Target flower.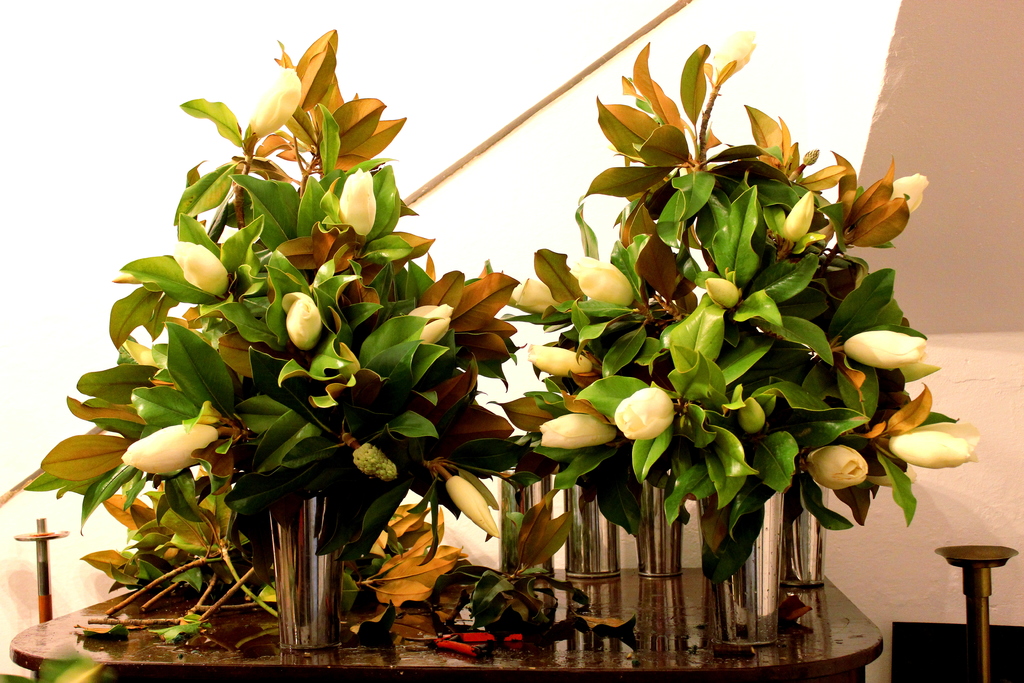
Target region: Rect(710, 34, 757, 79).
